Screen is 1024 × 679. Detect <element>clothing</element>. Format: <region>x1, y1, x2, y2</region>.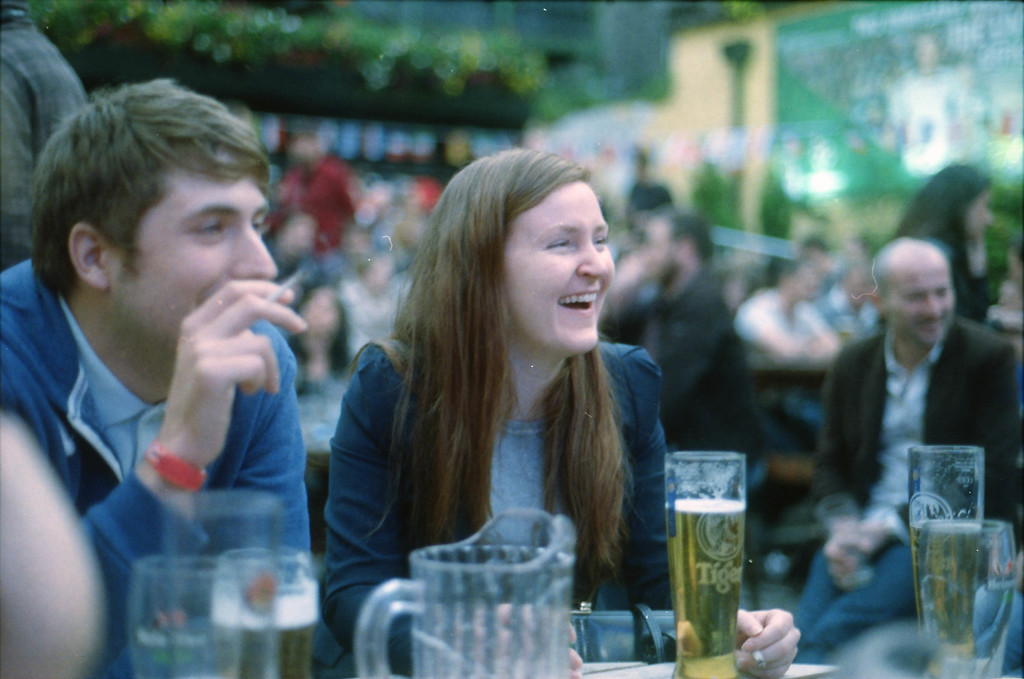
<region>600, 269, 759, 486</region>.
